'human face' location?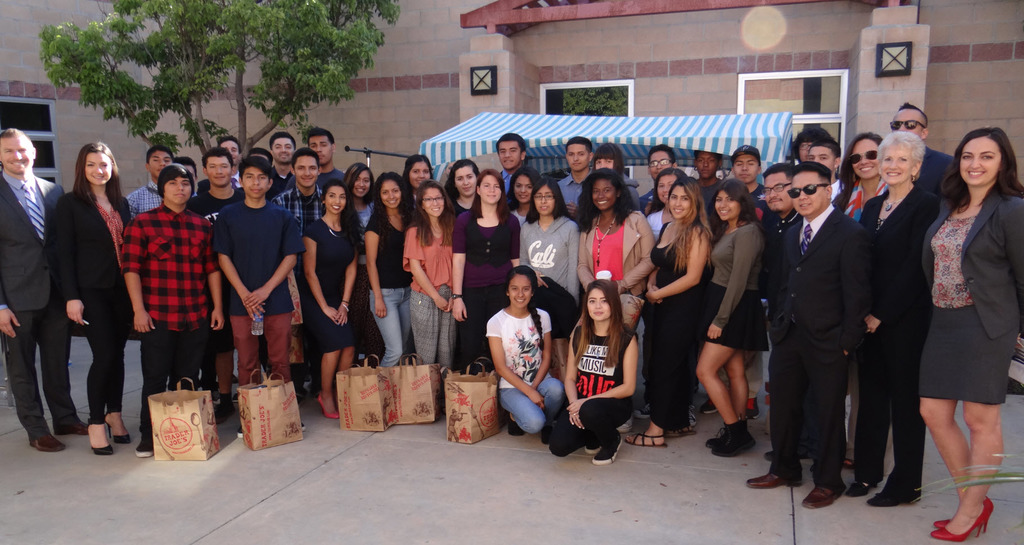
box=[891, 108, 924, 137]
